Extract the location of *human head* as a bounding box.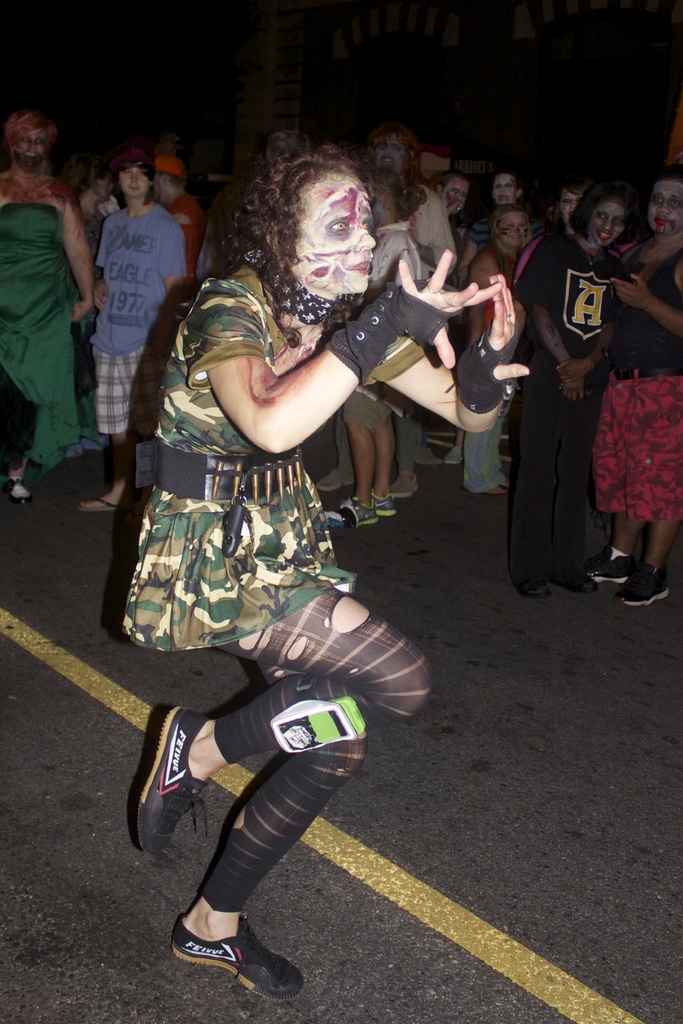
box=[155, 156, 192, 203].
